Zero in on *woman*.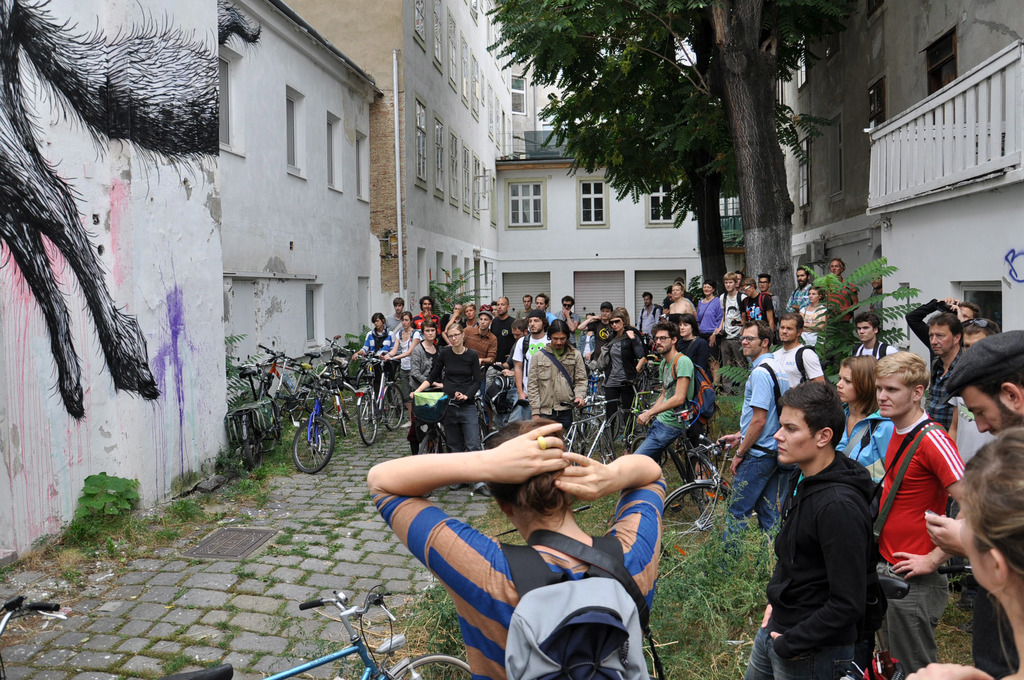
Zeroed in: [829,354,897,494].
